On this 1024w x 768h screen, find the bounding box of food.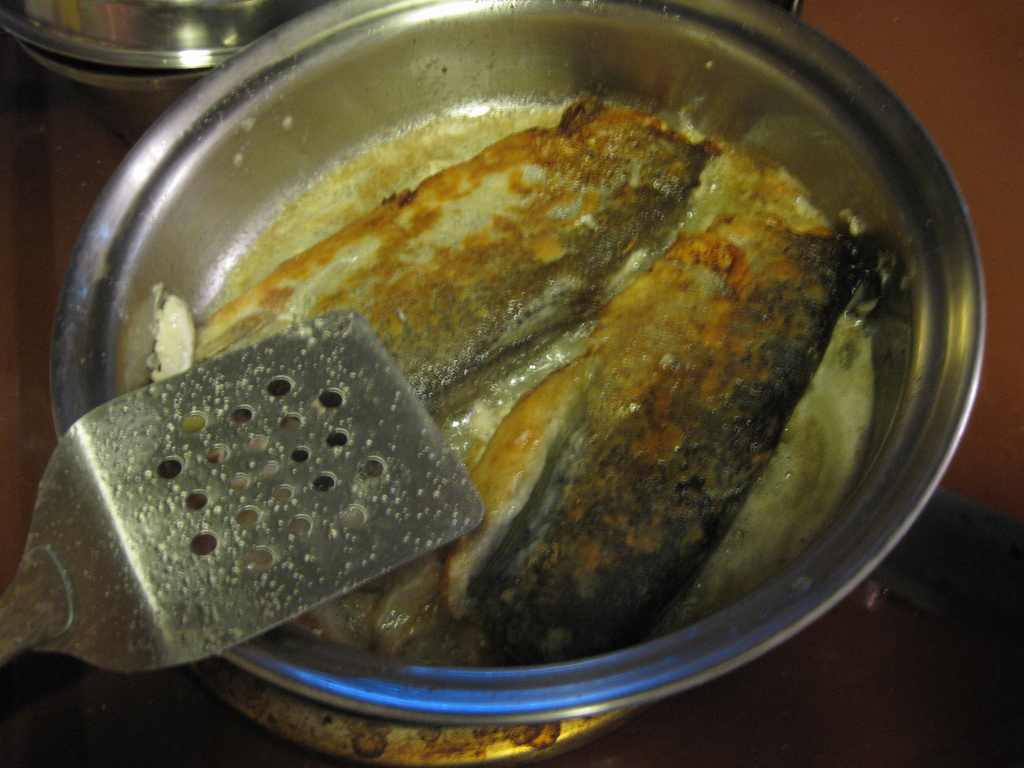
Bounding box: x1=146 y1=92 x2=913 y2=647.
